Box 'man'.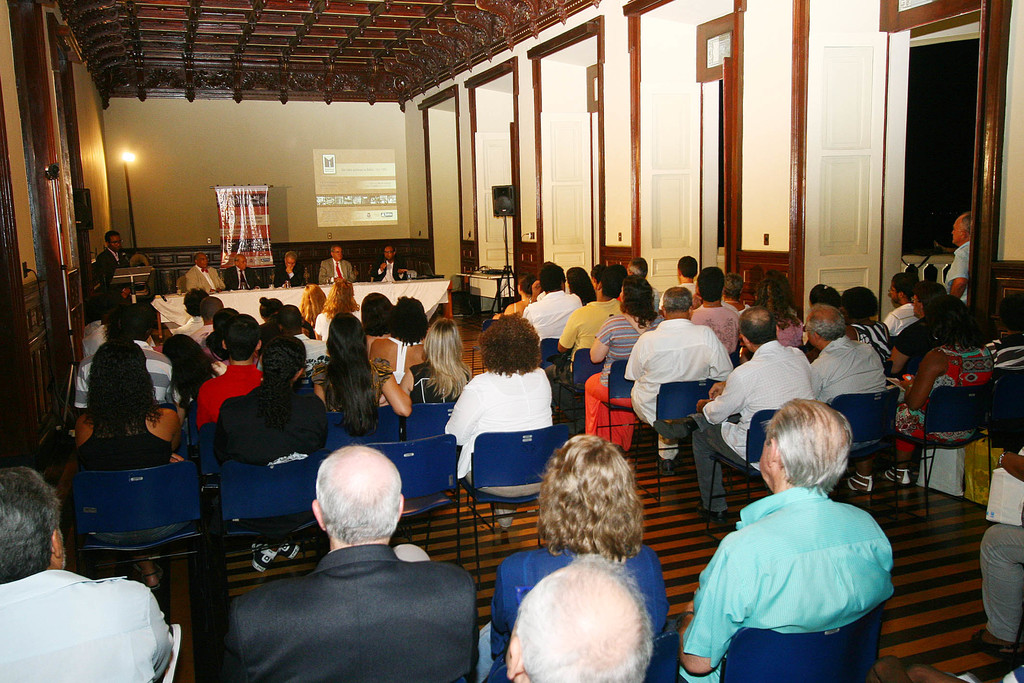
locate(523, 263, 581, 340).
